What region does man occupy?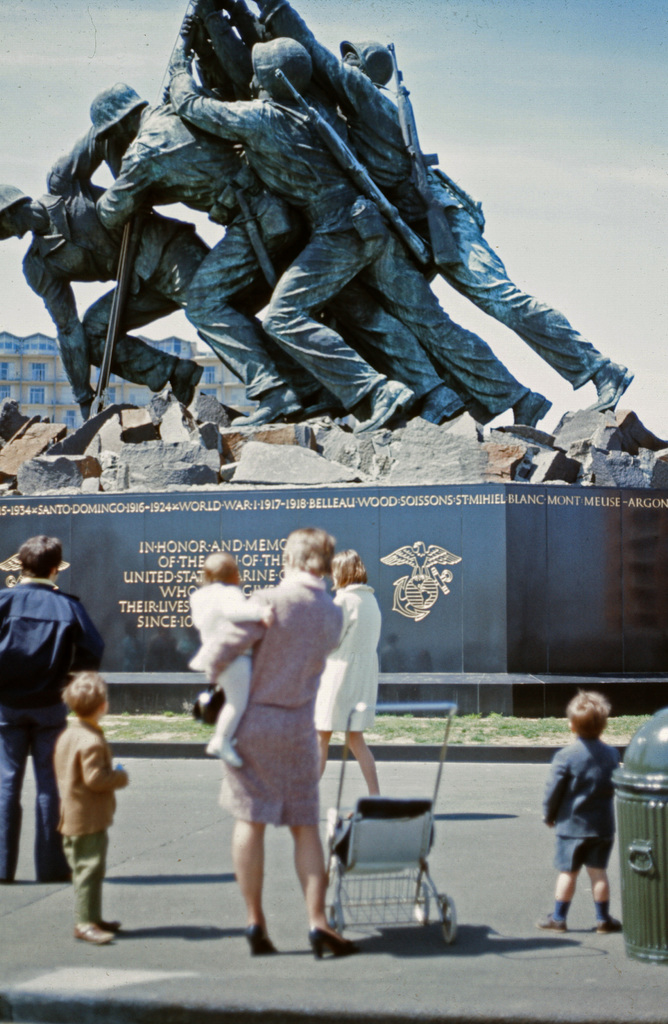
crop(86, 79, 337, 426).
